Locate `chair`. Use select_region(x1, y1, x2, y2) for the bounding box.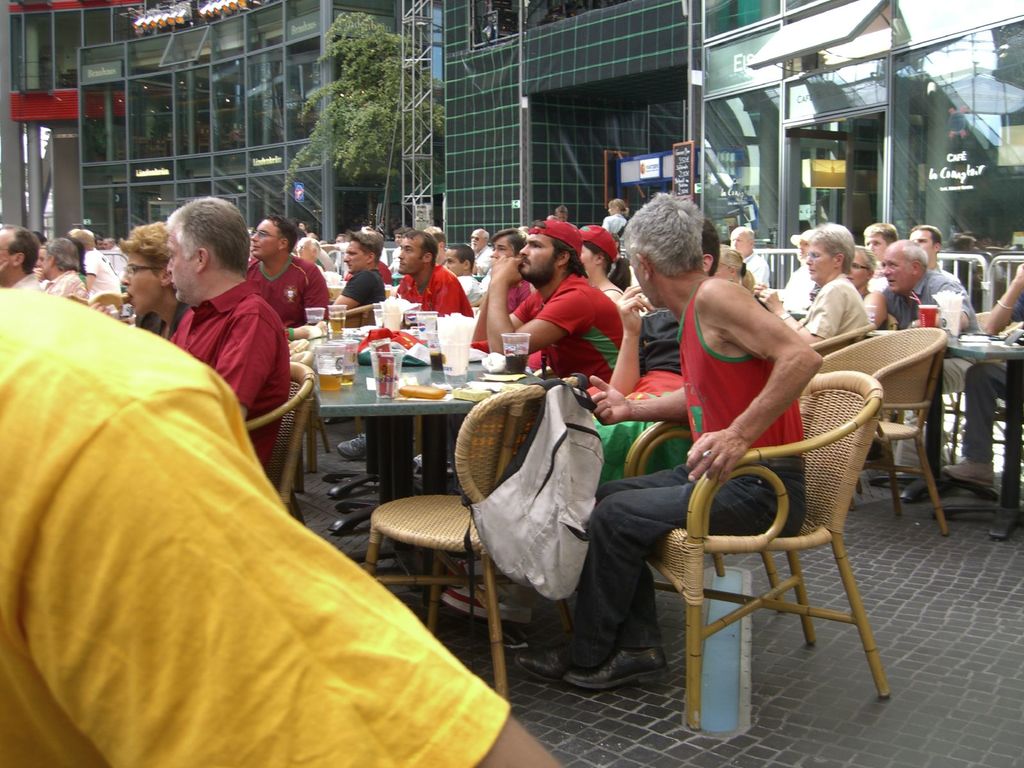
select_region(227, 353, 310, 526).
